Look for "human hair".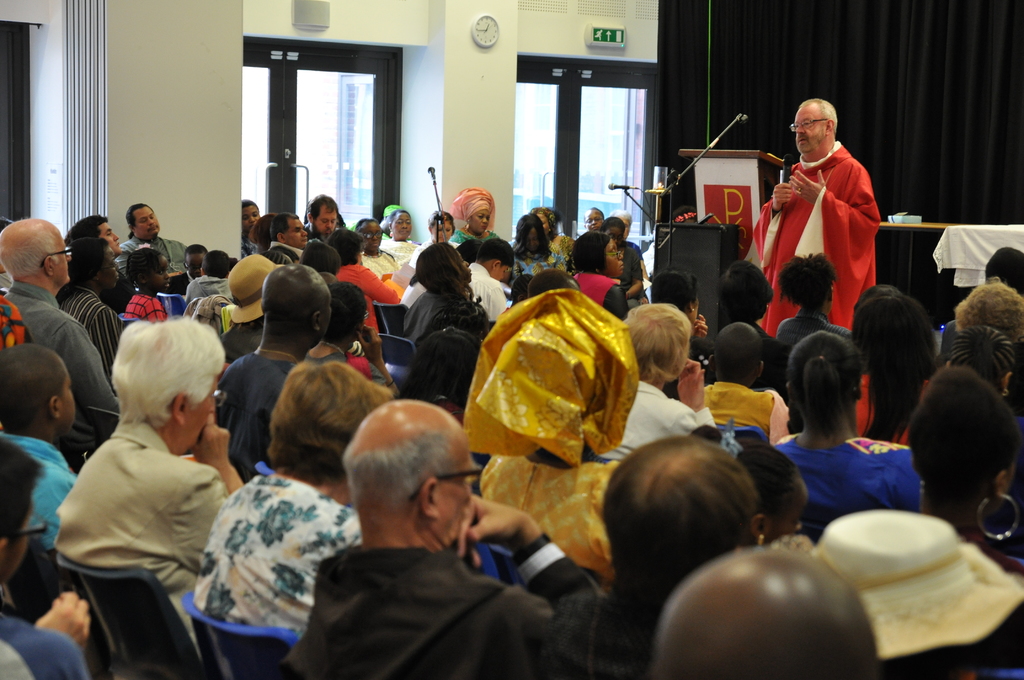
Found: bbox(456, 239, 483, 260).
